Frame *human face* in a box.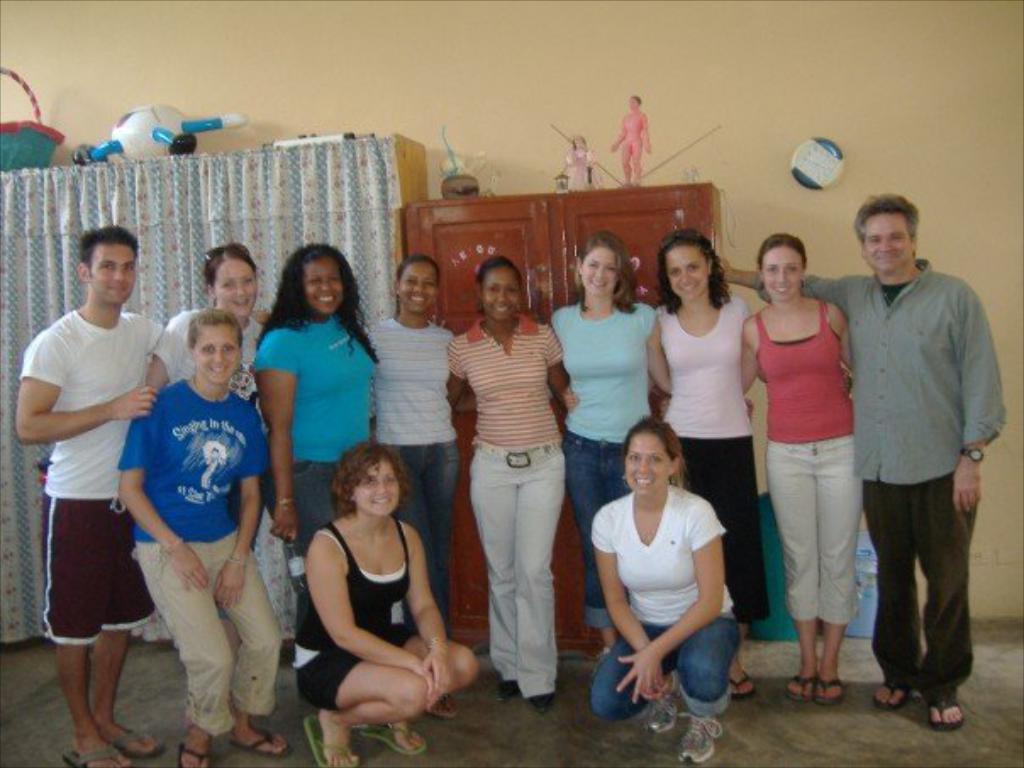
(x1=358, y1=454, x2=392, y2=517).
